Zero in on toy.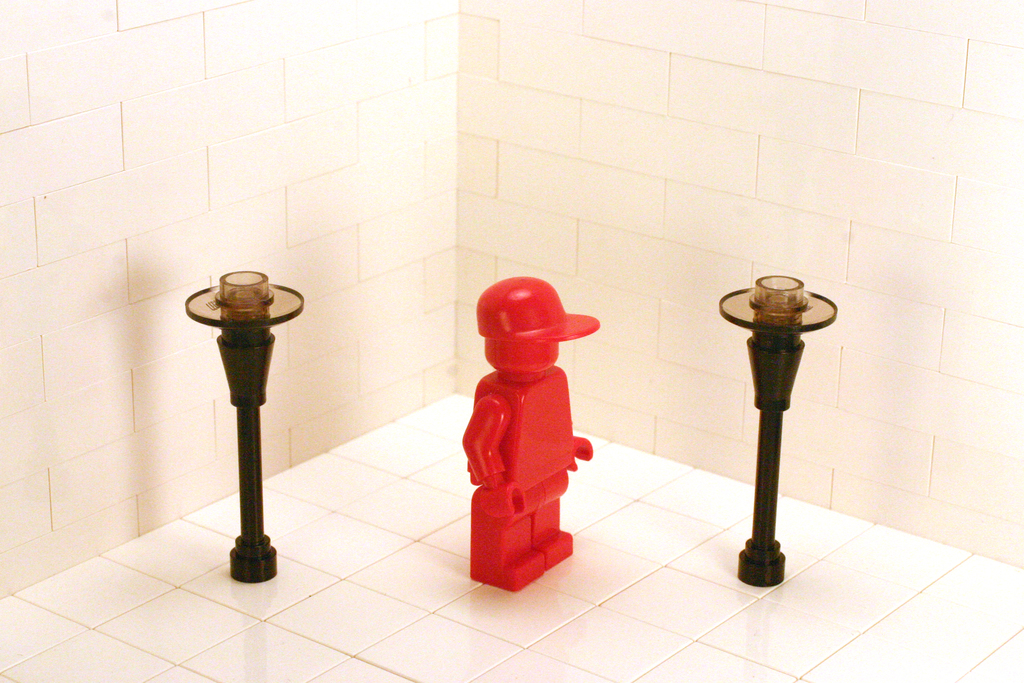
Zeroed in: box=[466, 276, 604, 595].
